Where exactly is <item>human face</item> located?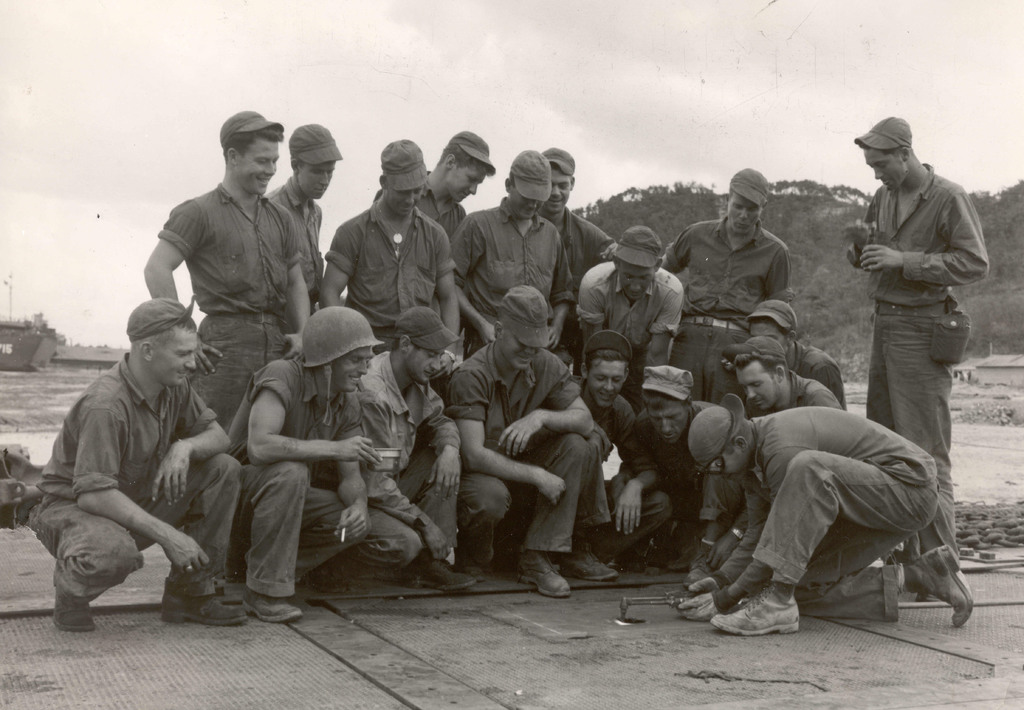
Its bounding box is bbox(299, 165, 334, 200).
